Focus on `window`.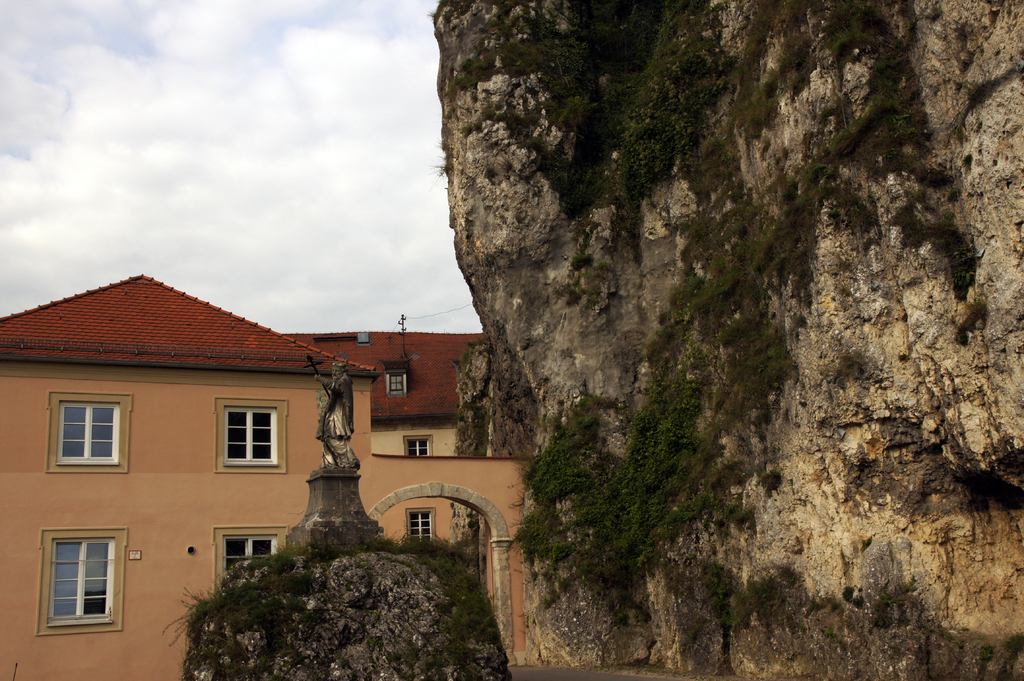
Focused at [212,524,292,600].
